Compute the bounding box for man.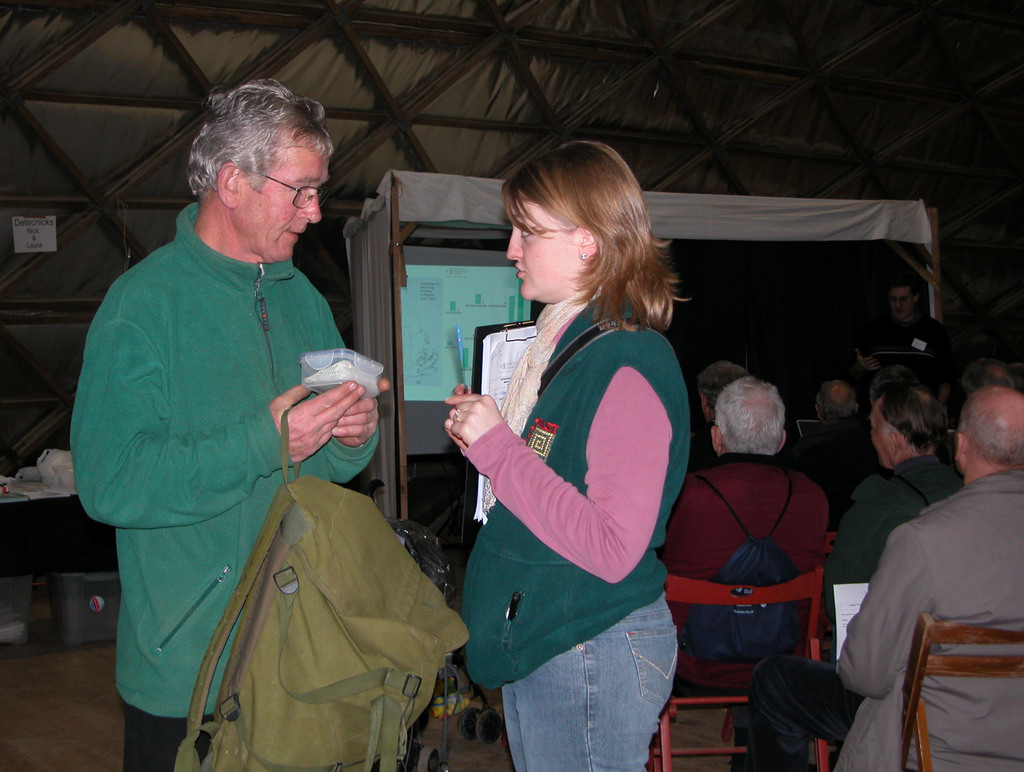
[657, 375, 827, 697].
